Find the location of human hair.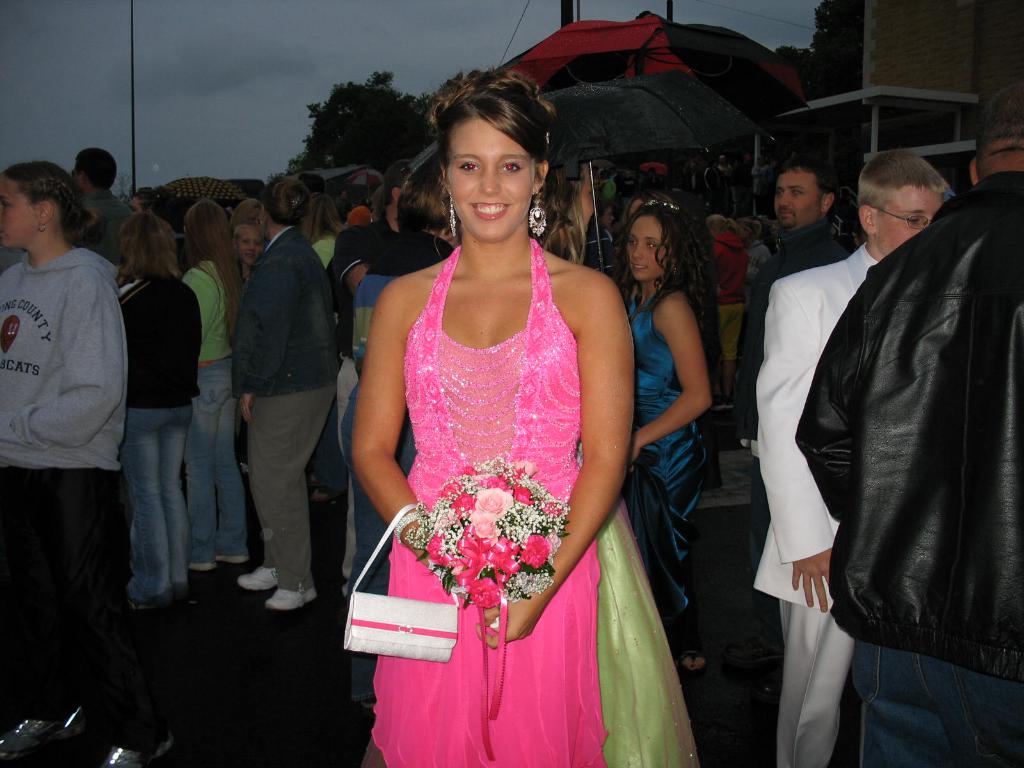
Location: 367 185 383 222.
